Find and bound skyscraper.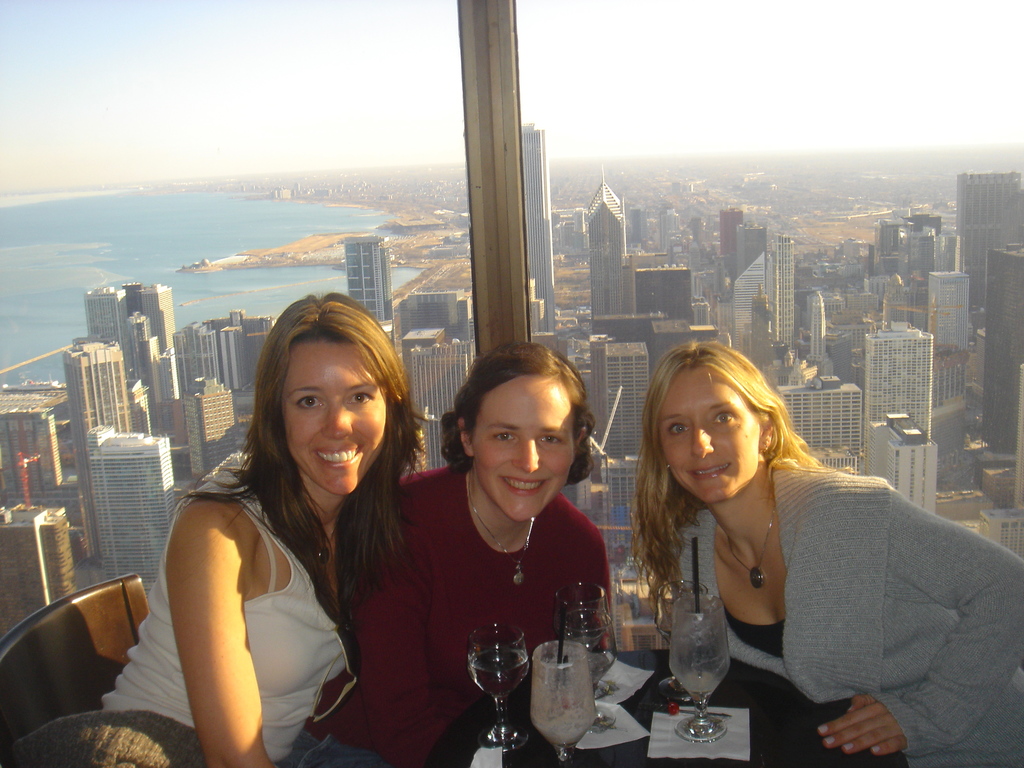
Bound: [174, 371, 240, 478].
